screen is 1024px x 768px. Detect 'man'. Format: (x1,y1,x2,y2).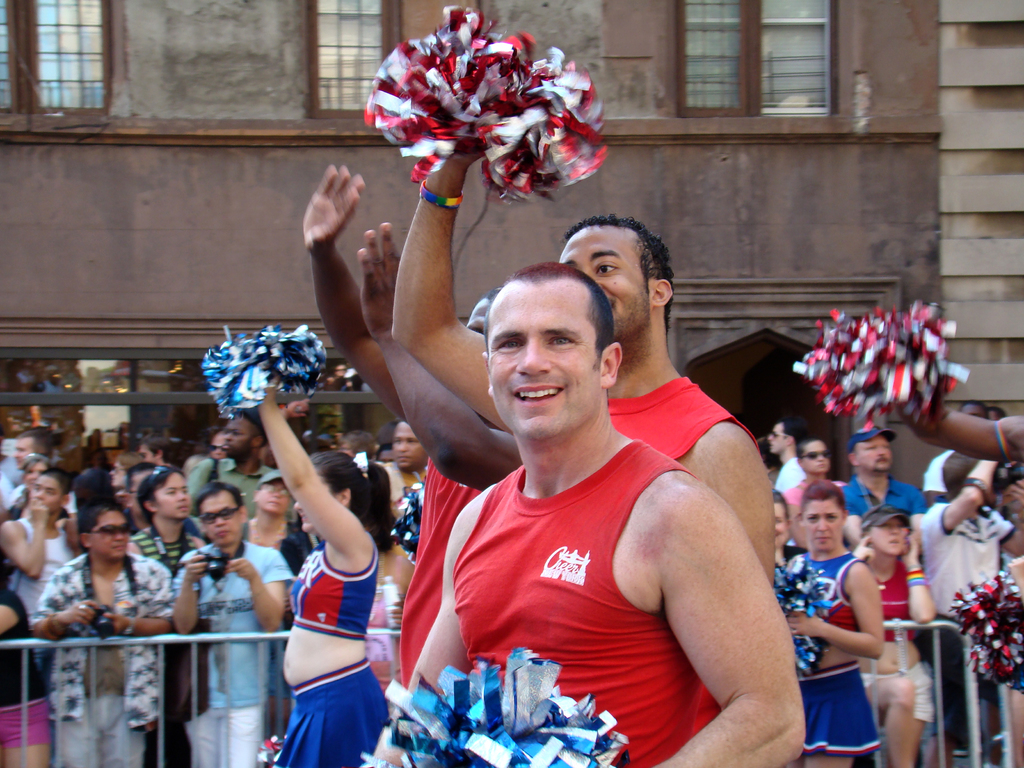
(844,421,930,541).
